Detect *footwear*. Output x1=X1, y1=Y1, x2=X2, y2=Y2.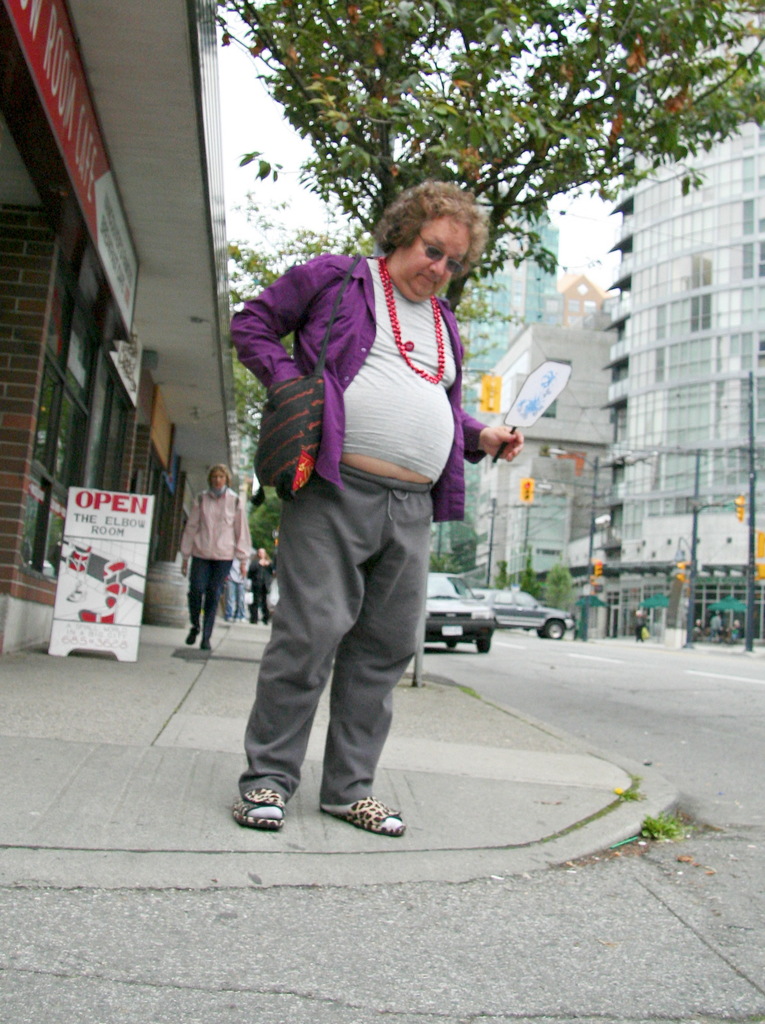
x1=234, y1=788, x2=283, y2=829.
